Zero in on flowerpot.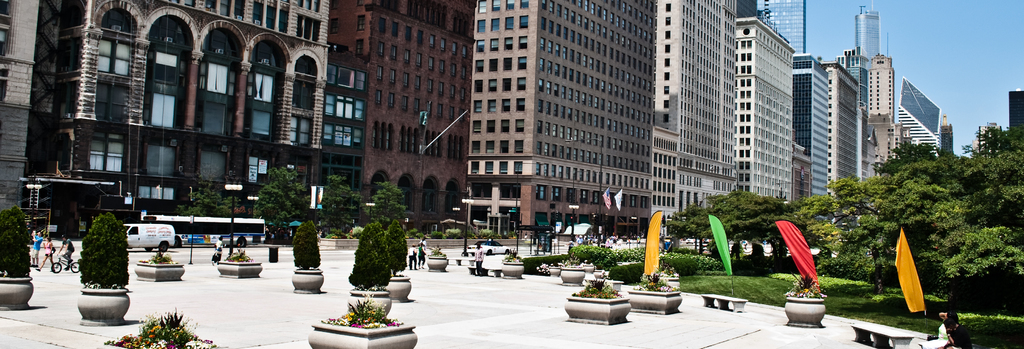
Zeroed in: <box>661,278,678,289</box>.
